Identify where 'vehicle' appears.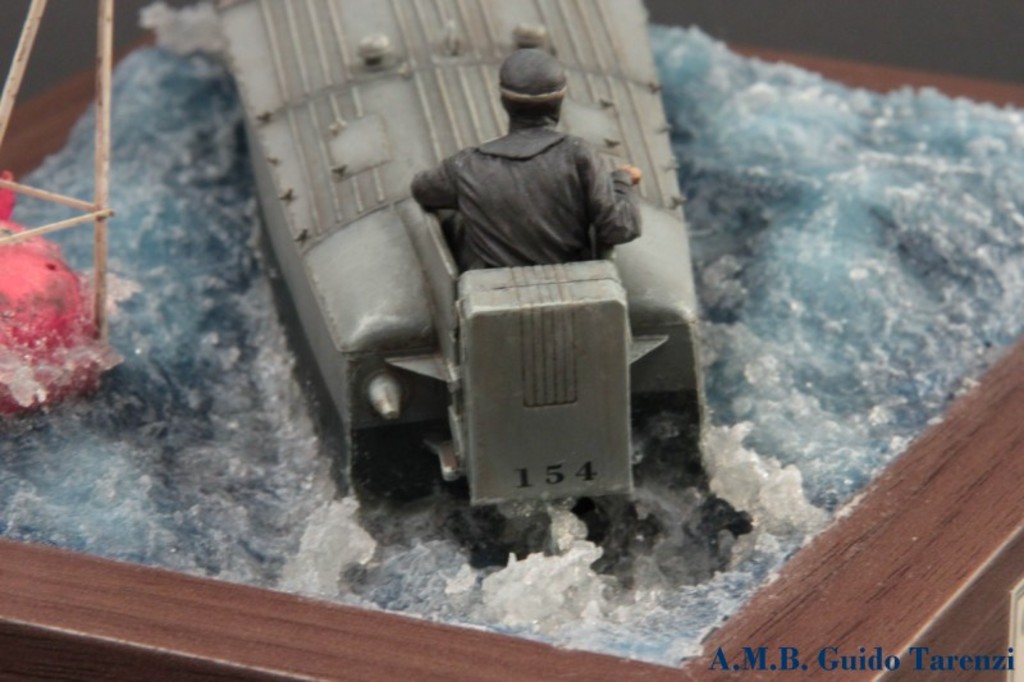
Appears at select_region(0, 179, 108, 418).
